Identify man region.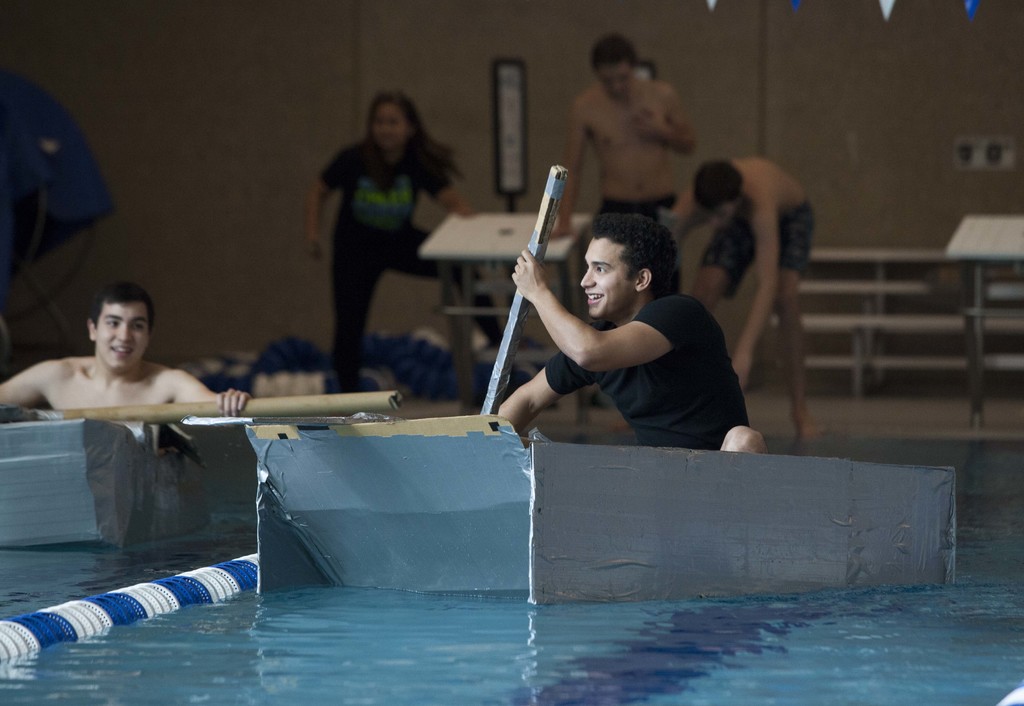
Region: 0 279 255 439.
